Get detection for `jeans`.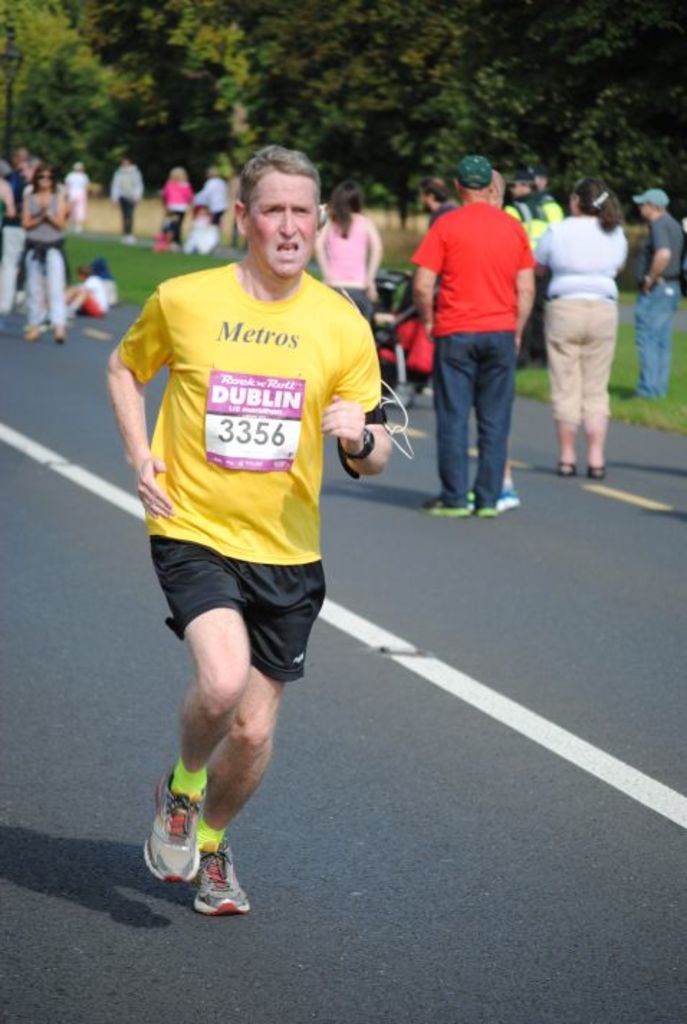
Detection: <box>552,292,608,429</box>.
